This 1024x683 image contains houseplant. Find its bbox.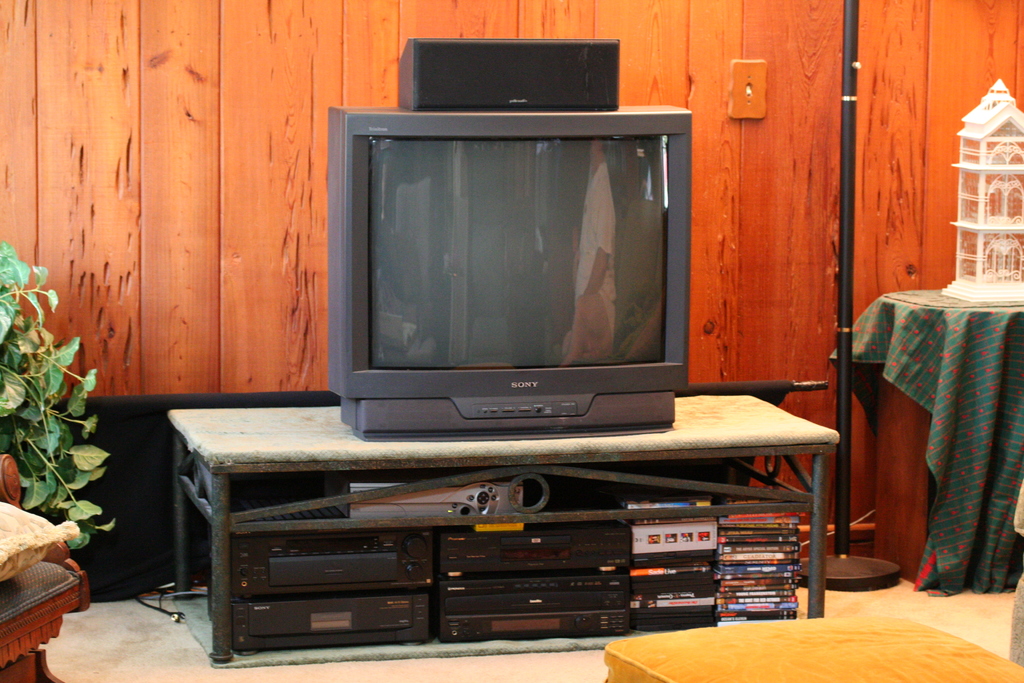
(1, 317, 155, 625).
